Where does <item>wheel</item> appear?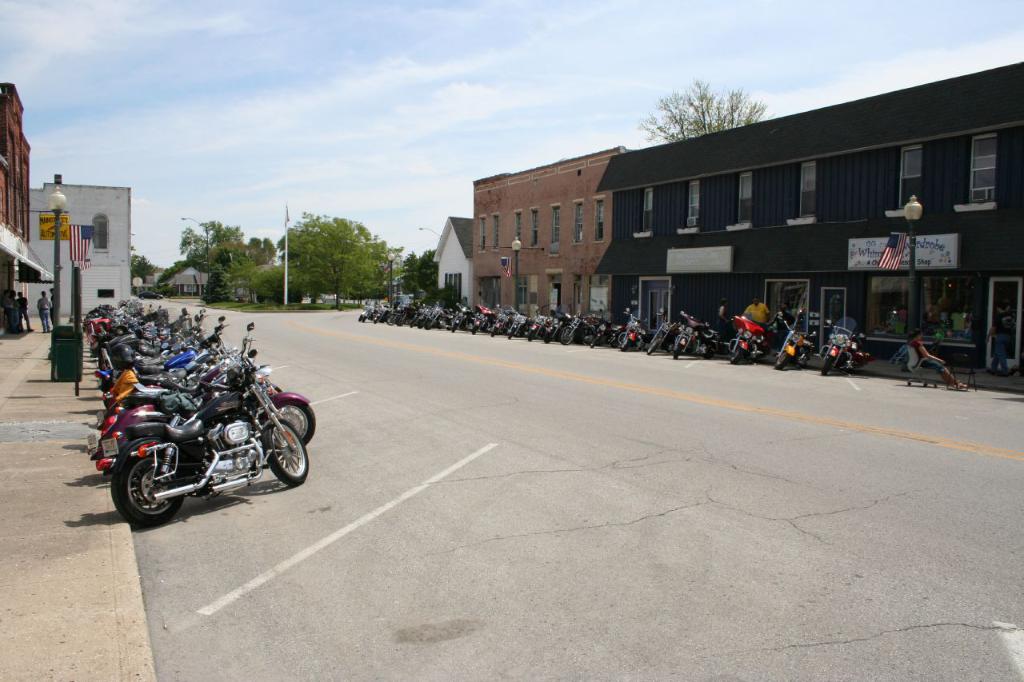
Appears at [left=670, top=342, right=683, bottom=360].
